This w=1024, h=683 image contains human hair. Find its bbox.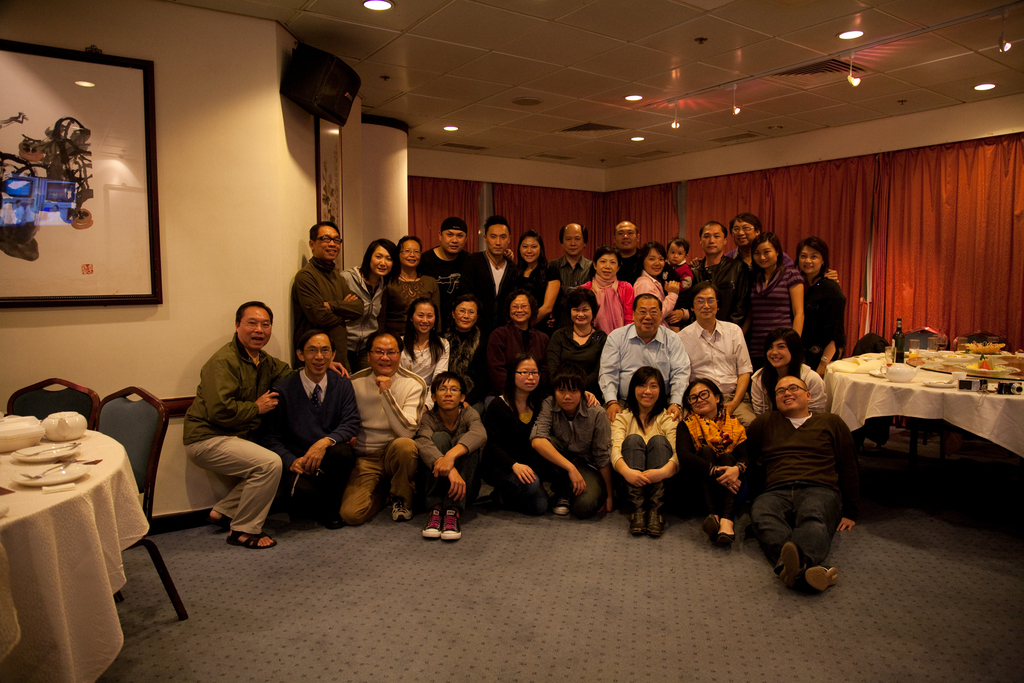
515 230 547 276.
